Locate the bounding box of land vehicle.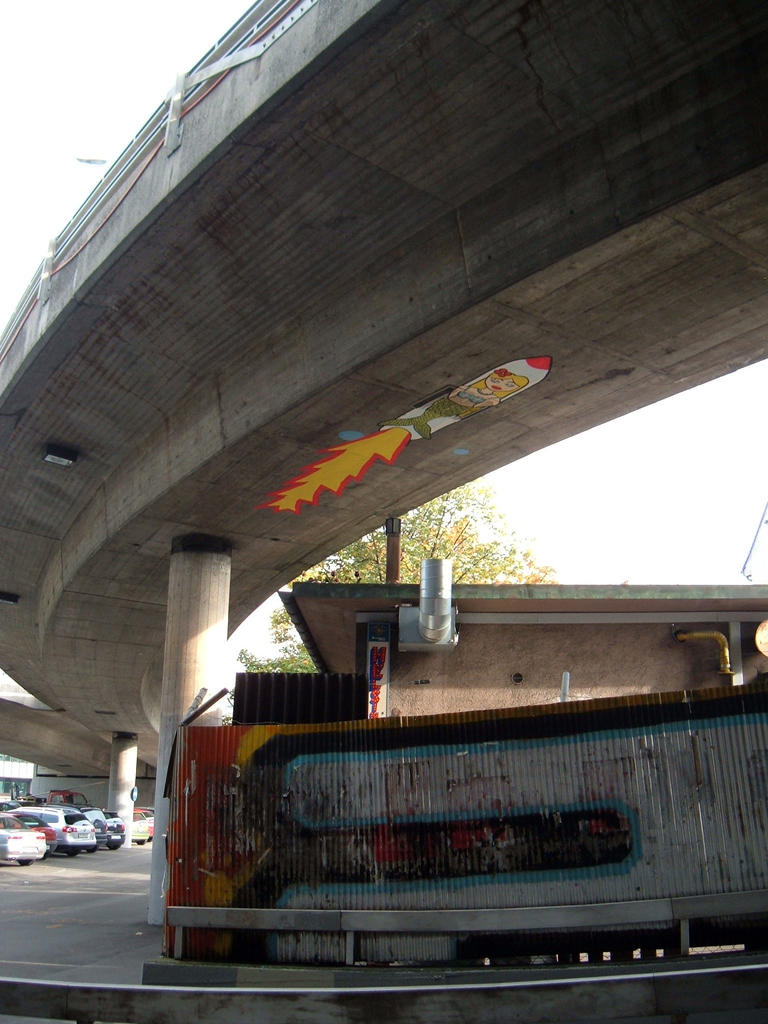
Bounding box: rect(8, 790, 90, 806).
